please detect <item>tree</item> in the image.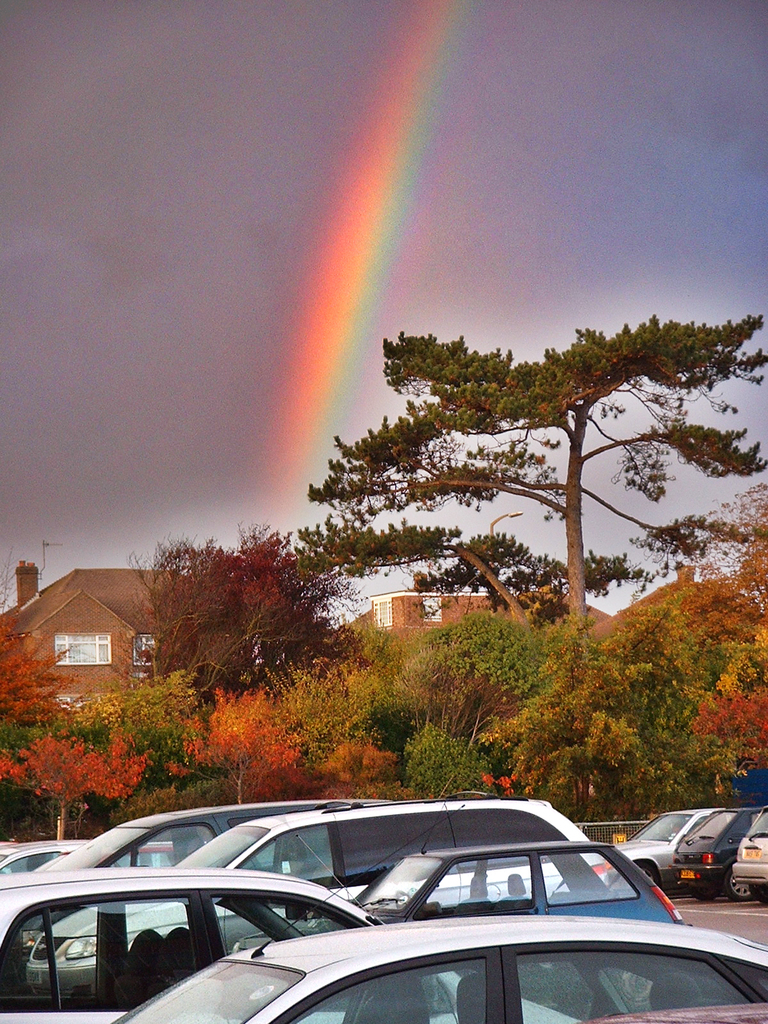
(x1=9, y1=726, x2=154, y2=838).
